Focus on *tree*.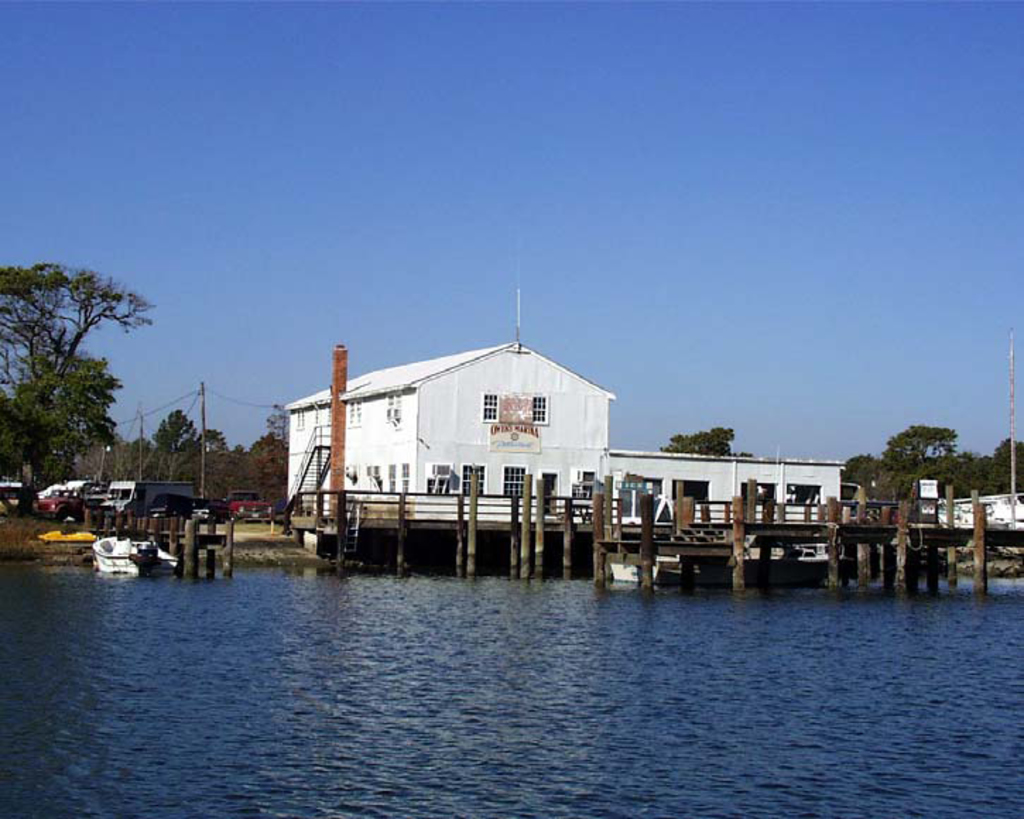
Focused at [678,424,754,463].
